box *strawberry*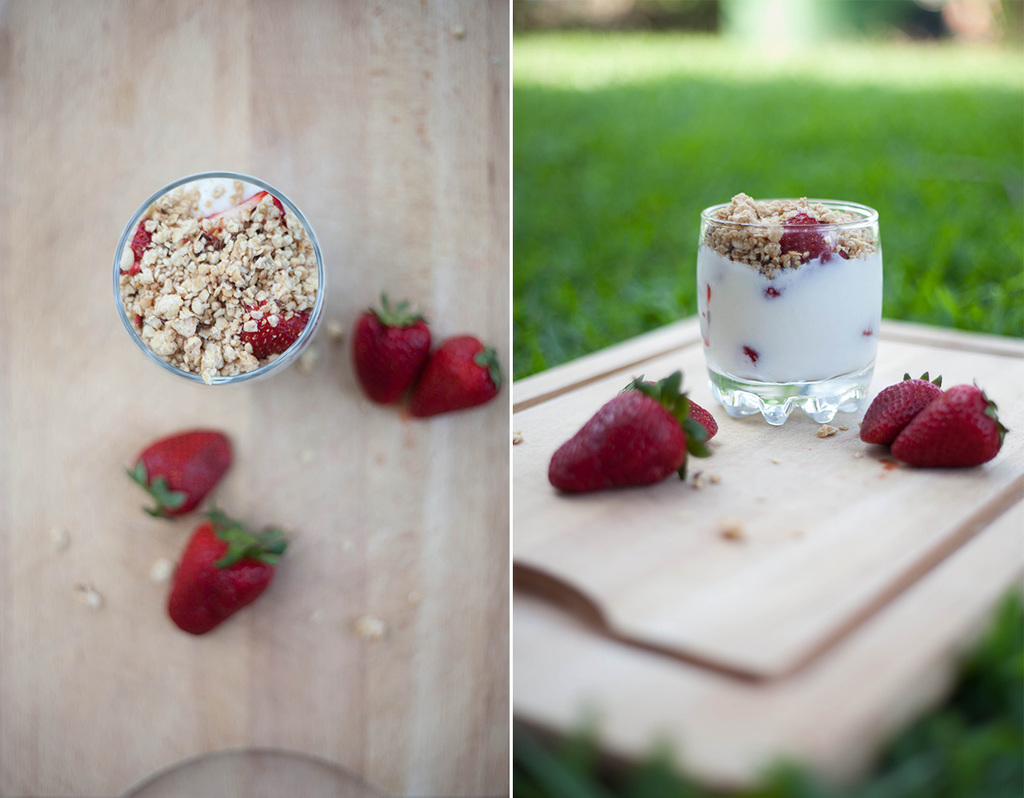
select_region(550, 373, 736, 497)
